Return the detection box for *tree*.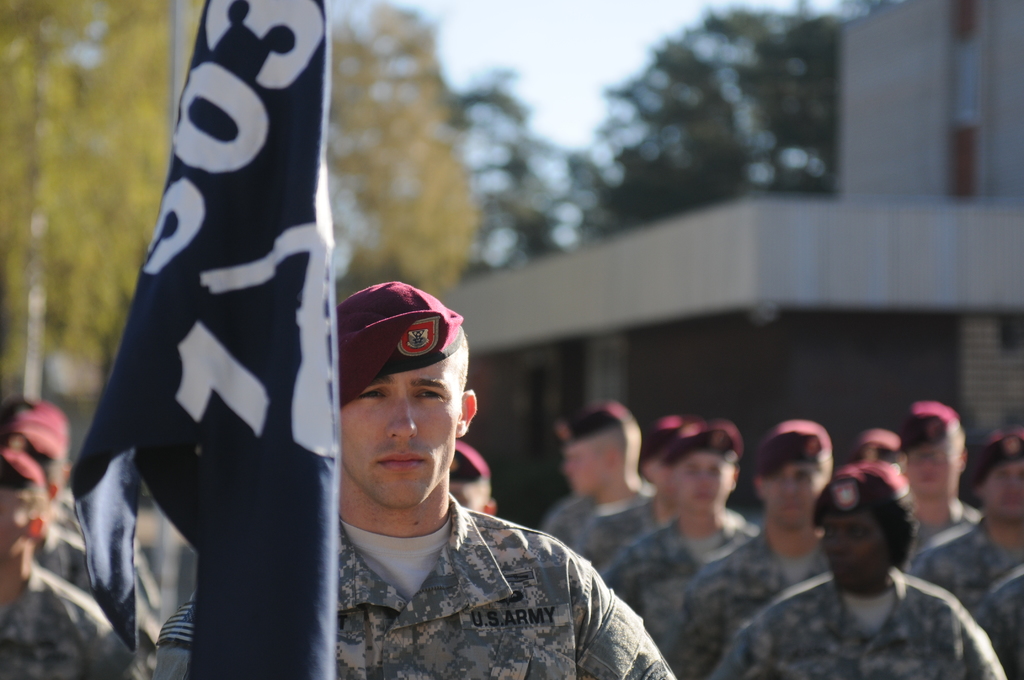
pyautogui.locateOnScreen(572, 0, 845, 231).
